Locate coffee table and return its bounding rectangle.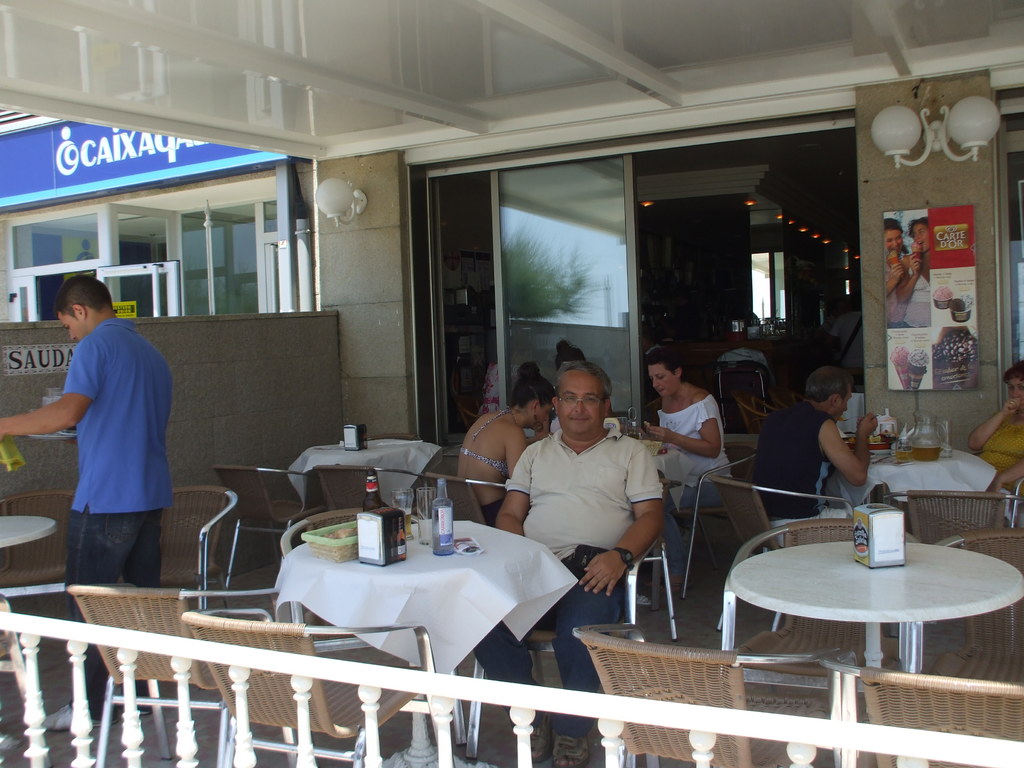
297:438:444:505.
